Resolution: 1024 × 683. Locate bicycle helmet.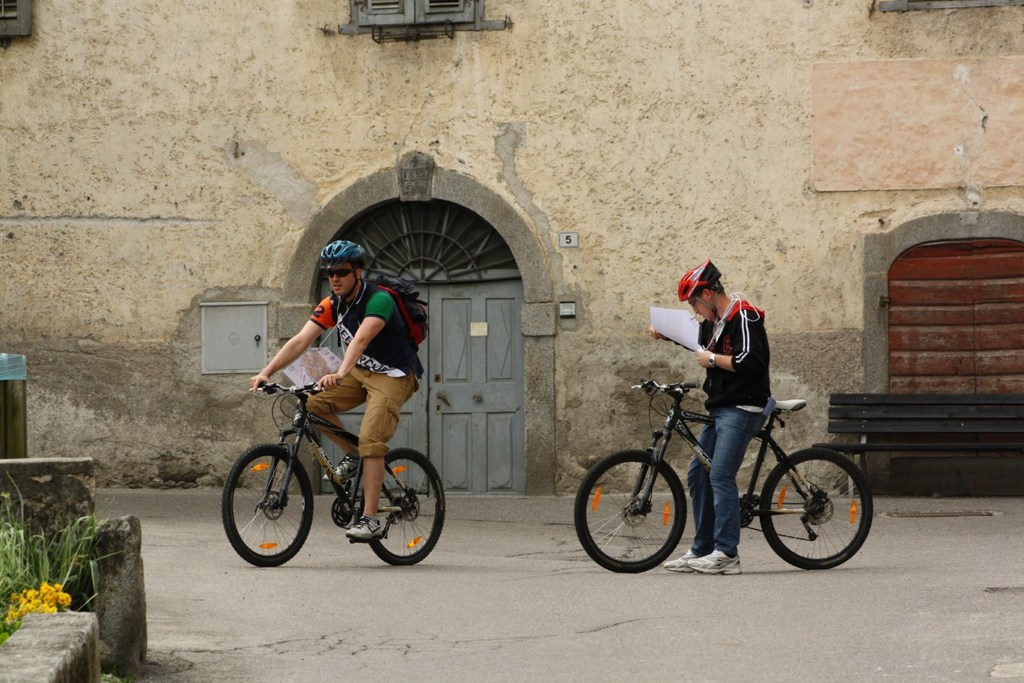
<bbox>319, 241, 362, 309</bbox>.
